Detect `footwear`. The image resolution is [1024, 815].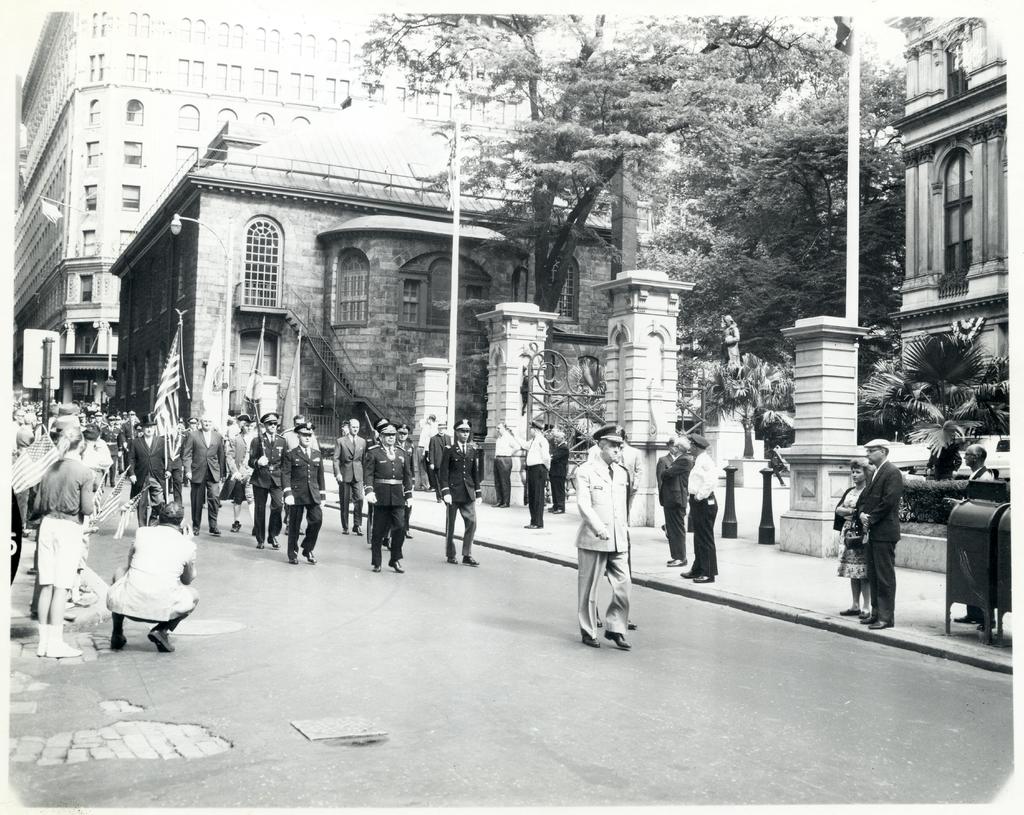
pyautogui.locateOnScreen(524, 523, 542, 527).
